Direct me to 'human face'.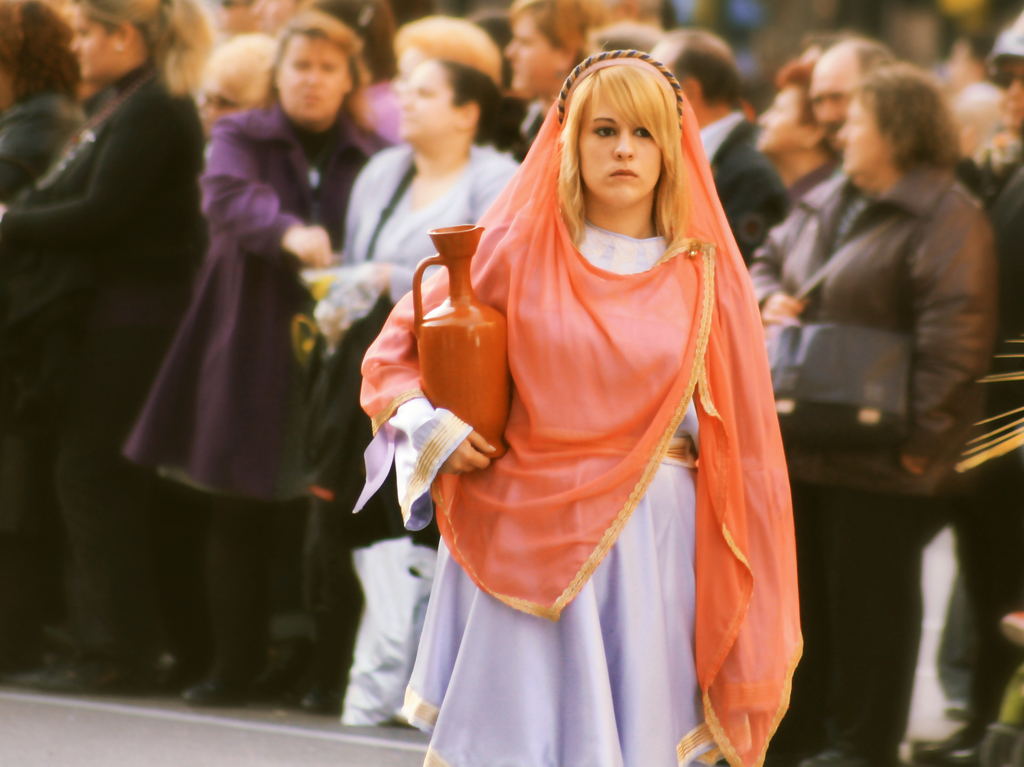
Direction: (left=996, top=51, right=1023, bottom=127).
